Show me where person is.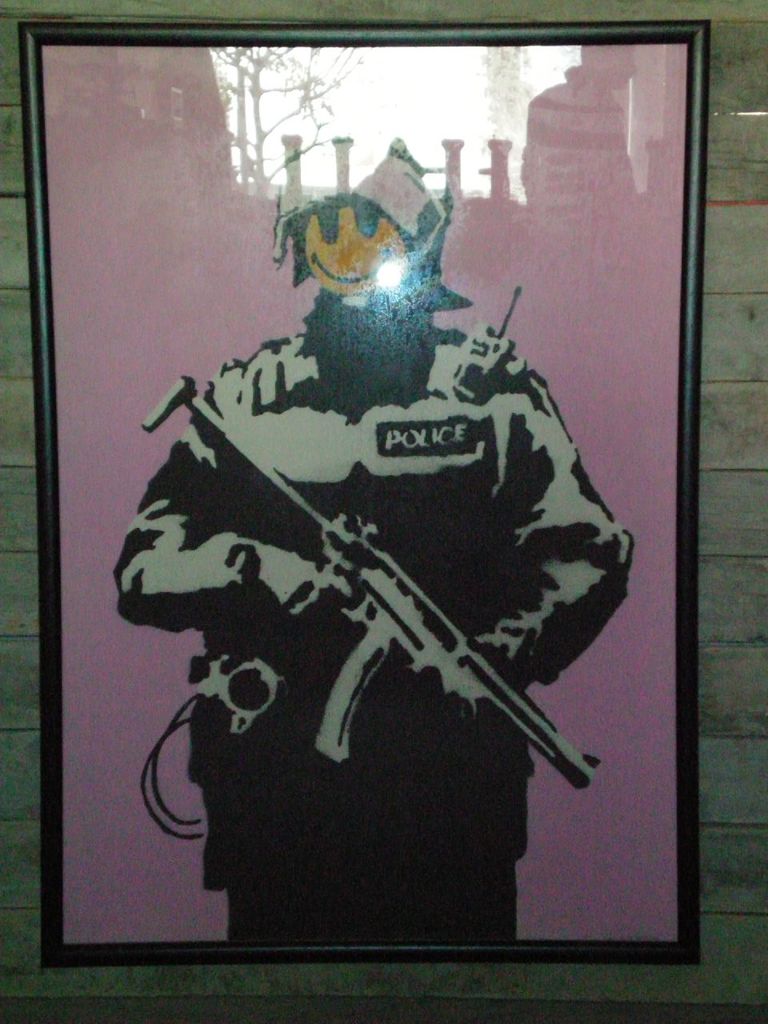
person is at 119:252:608:910.
